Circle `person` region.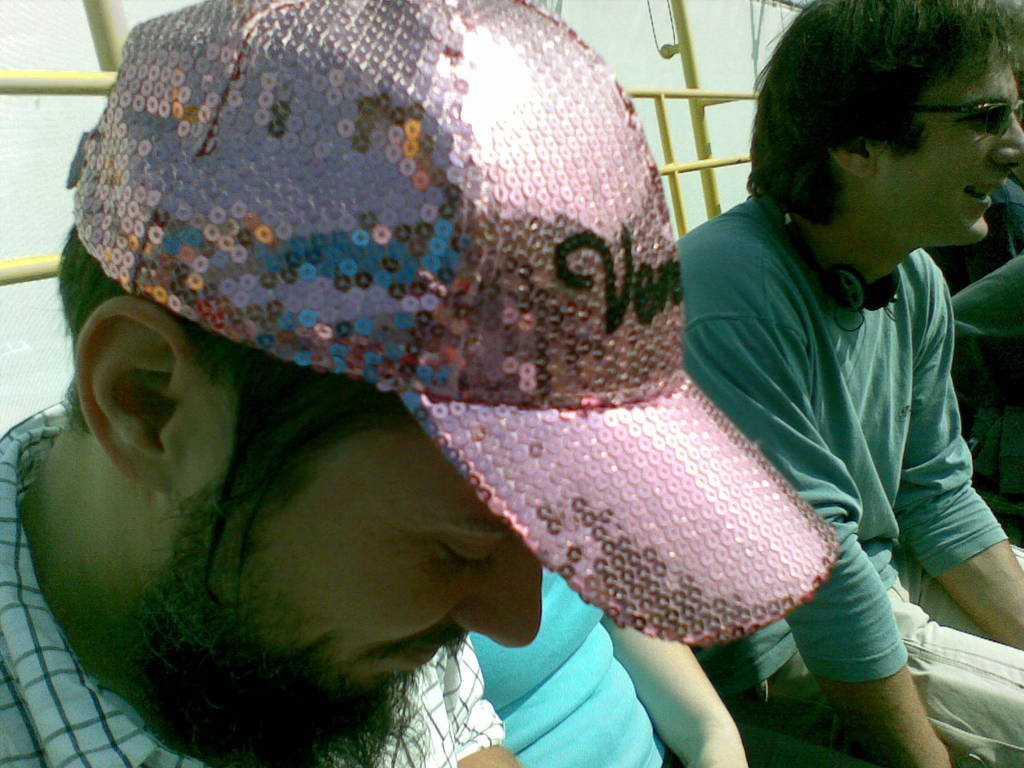
Region: box(24, 12, 879, 767).
